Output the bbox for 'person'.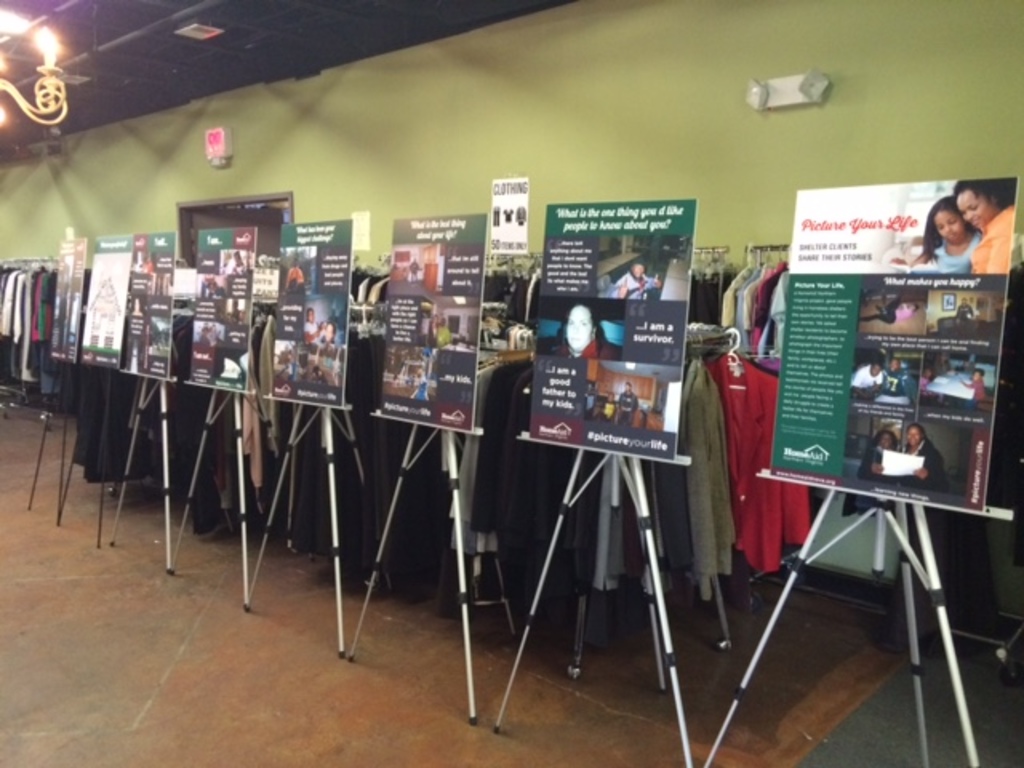
(619,379,643,413).
